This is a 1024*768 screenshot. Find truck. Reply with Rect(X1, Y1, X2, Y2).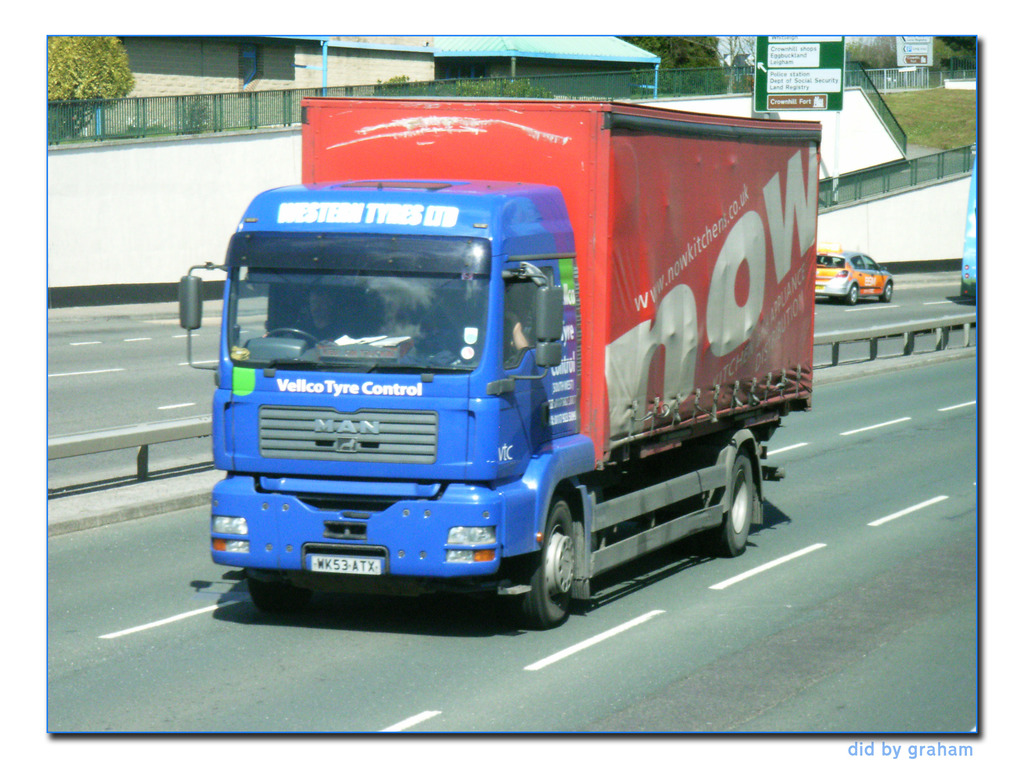
Rect(192, 90, 829, 624).
